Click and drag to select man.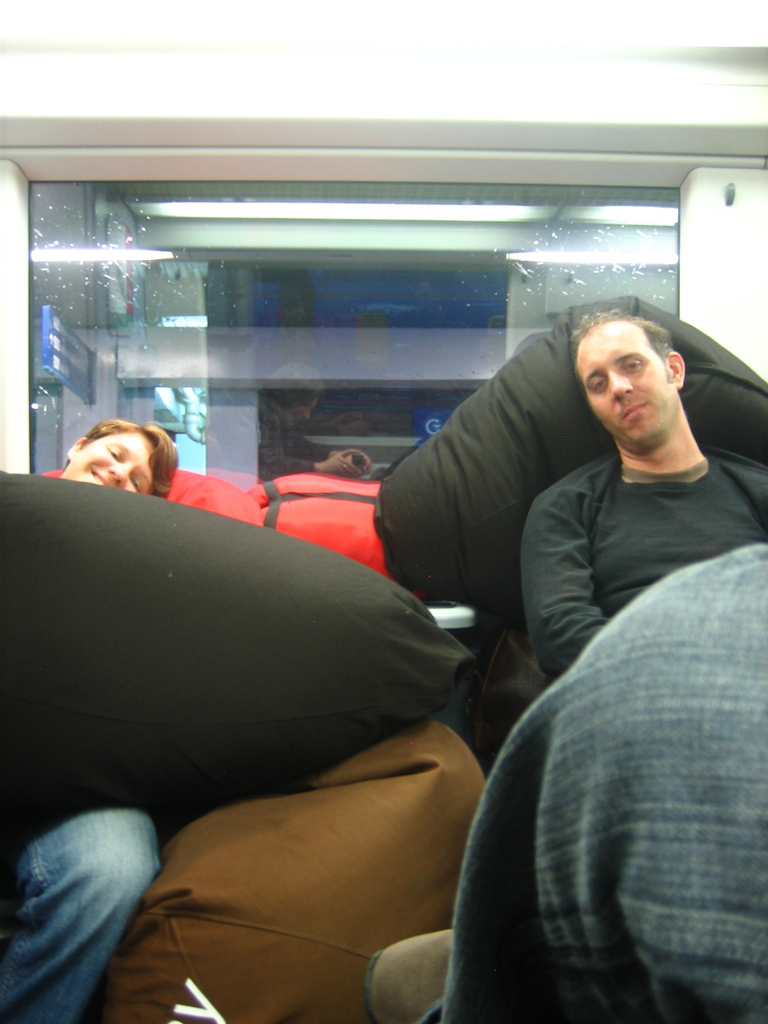
Selection: locate(517, 306, 767, 673).
